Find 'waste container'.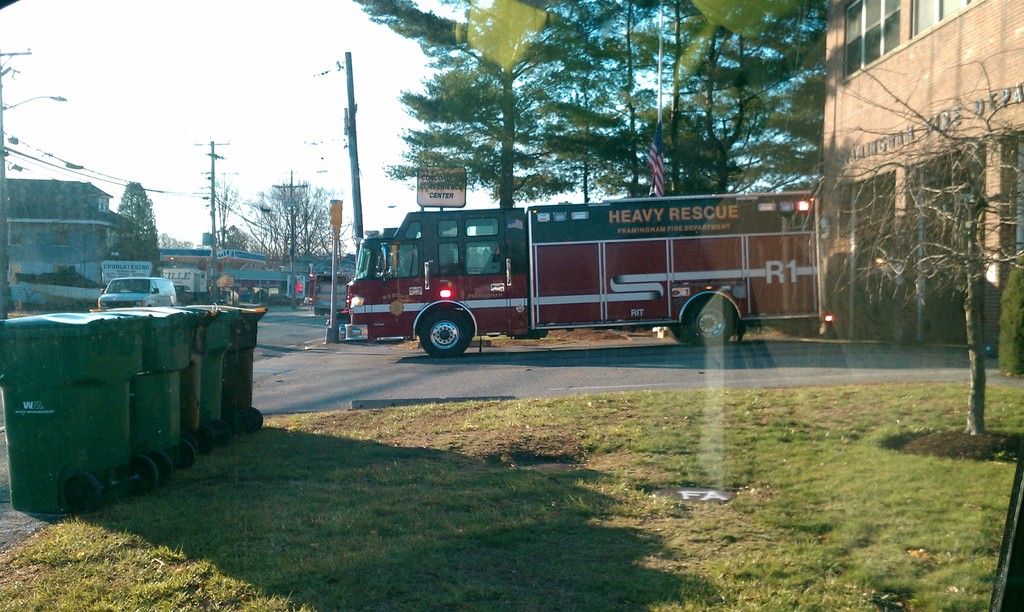
region(87, 303, 200, 487).
